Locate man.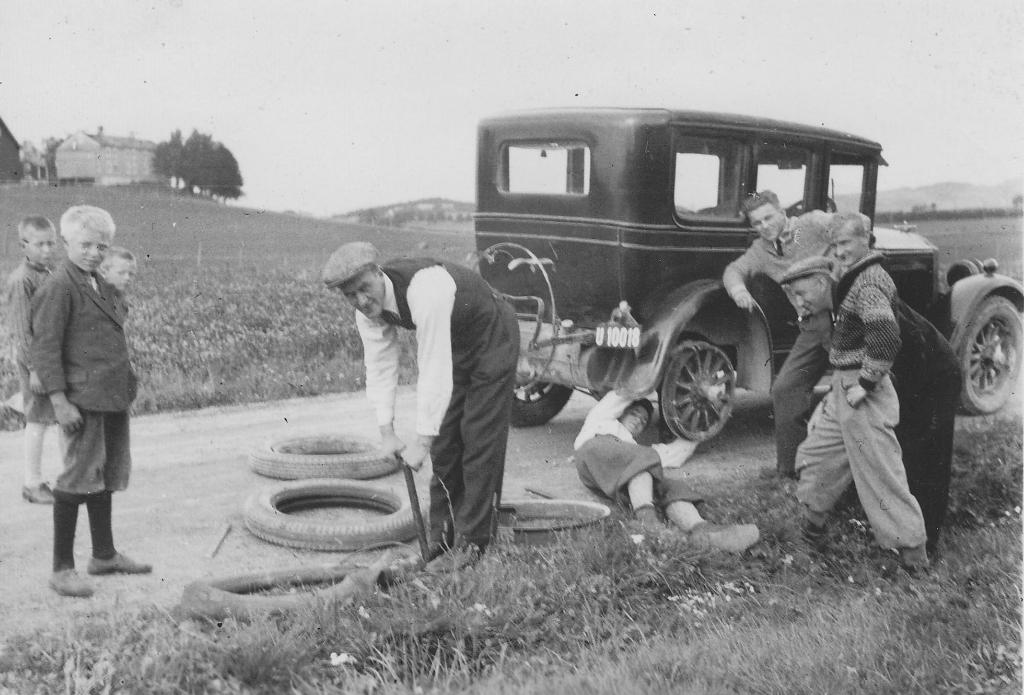
Bounding box: locate(573, 378, 762, 555).
